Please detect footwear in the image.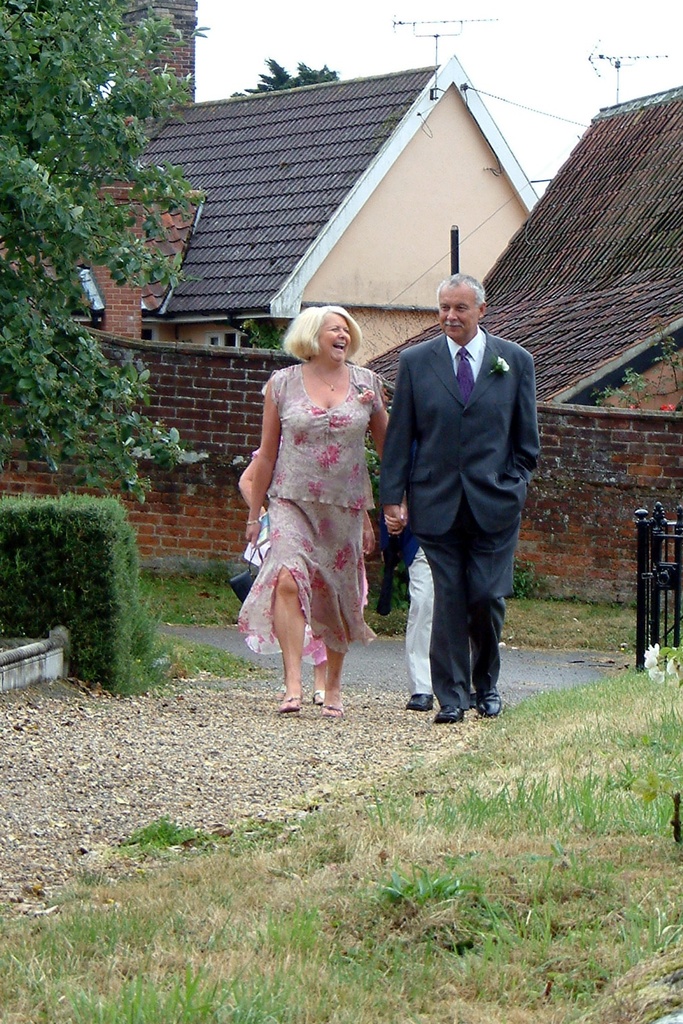
detection(473, 693, 504, 719).
